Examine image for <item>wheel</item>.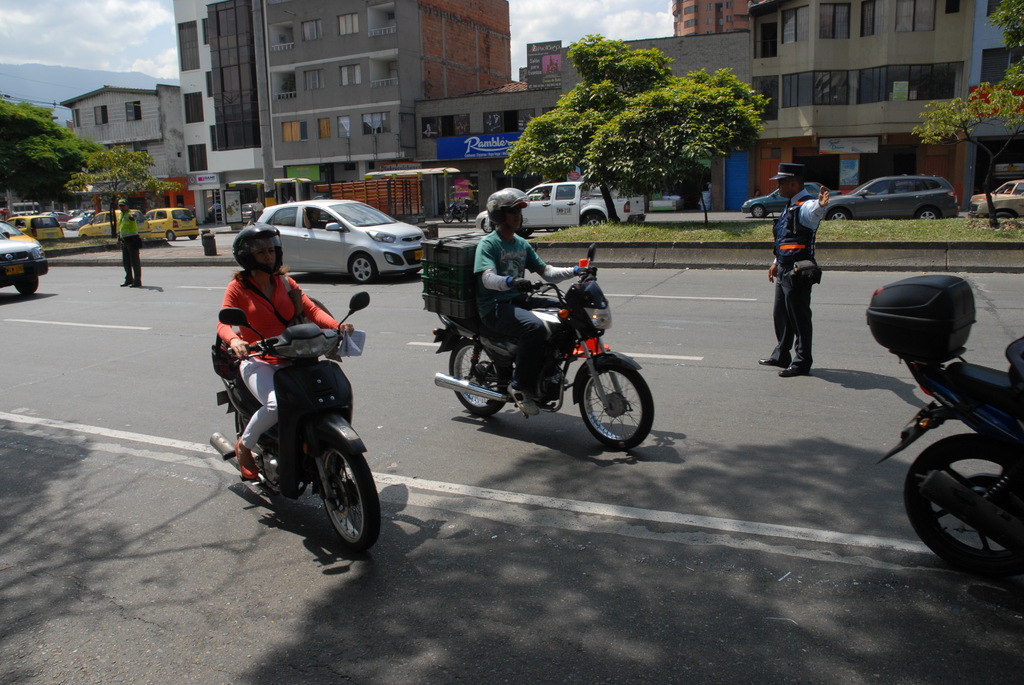
Examination result: 577, 214, 609, 230.
